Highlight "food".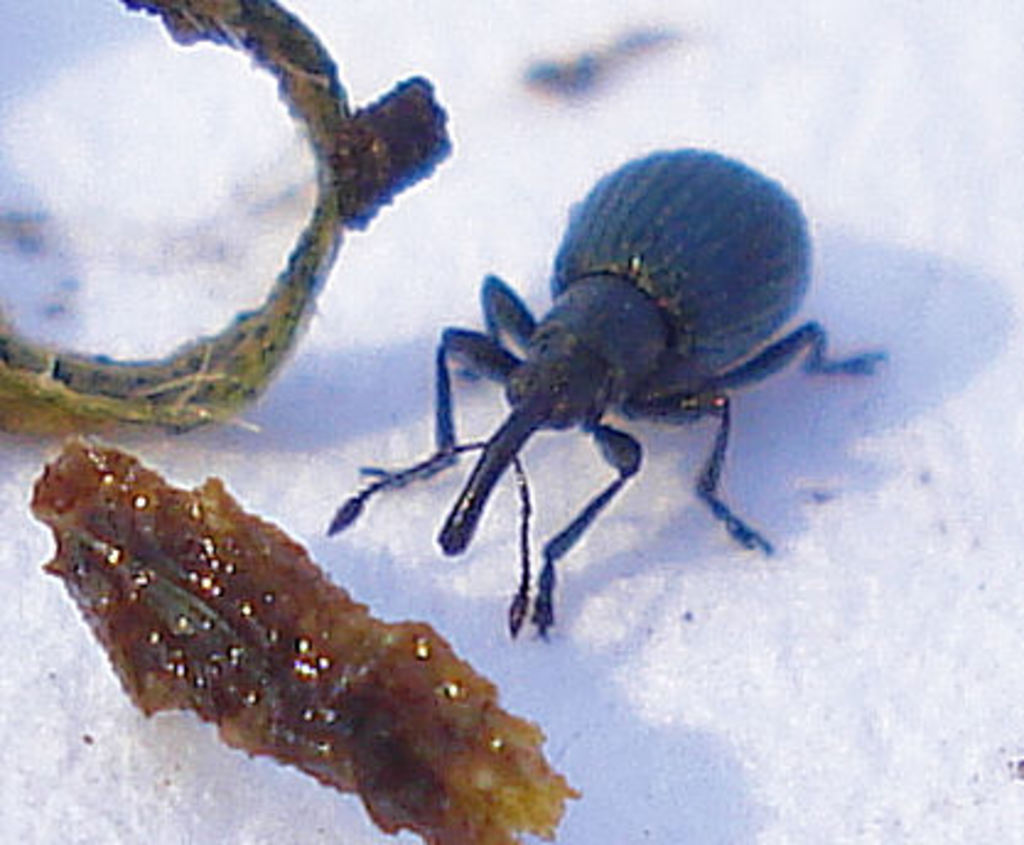
Highlighted region: 17, 437, 580, 835.
